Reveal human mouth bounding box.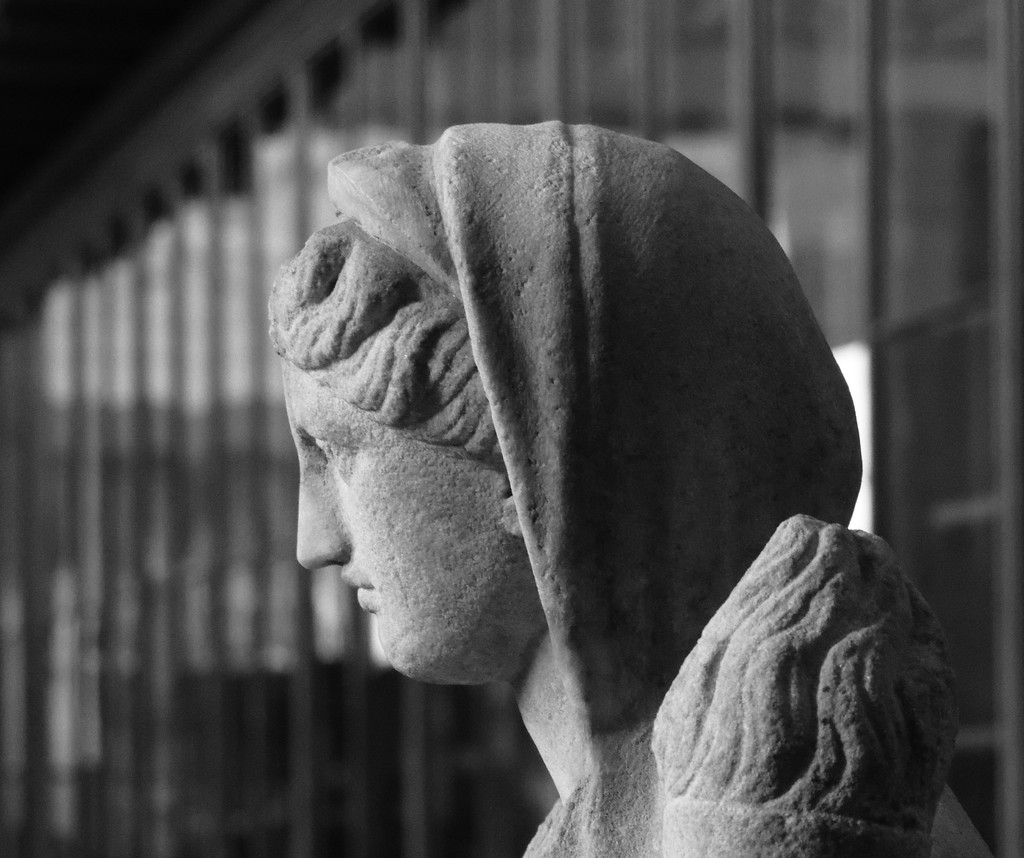
Revealed: BBox(341, 571, 378, 611).
